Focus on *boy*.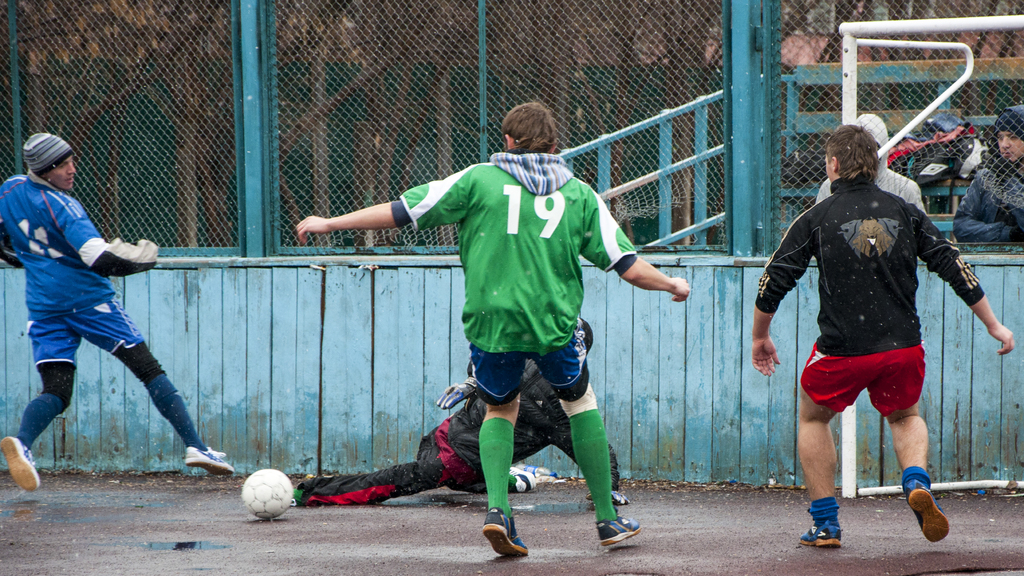
Focused at rect(322, 121, 700, 529).
